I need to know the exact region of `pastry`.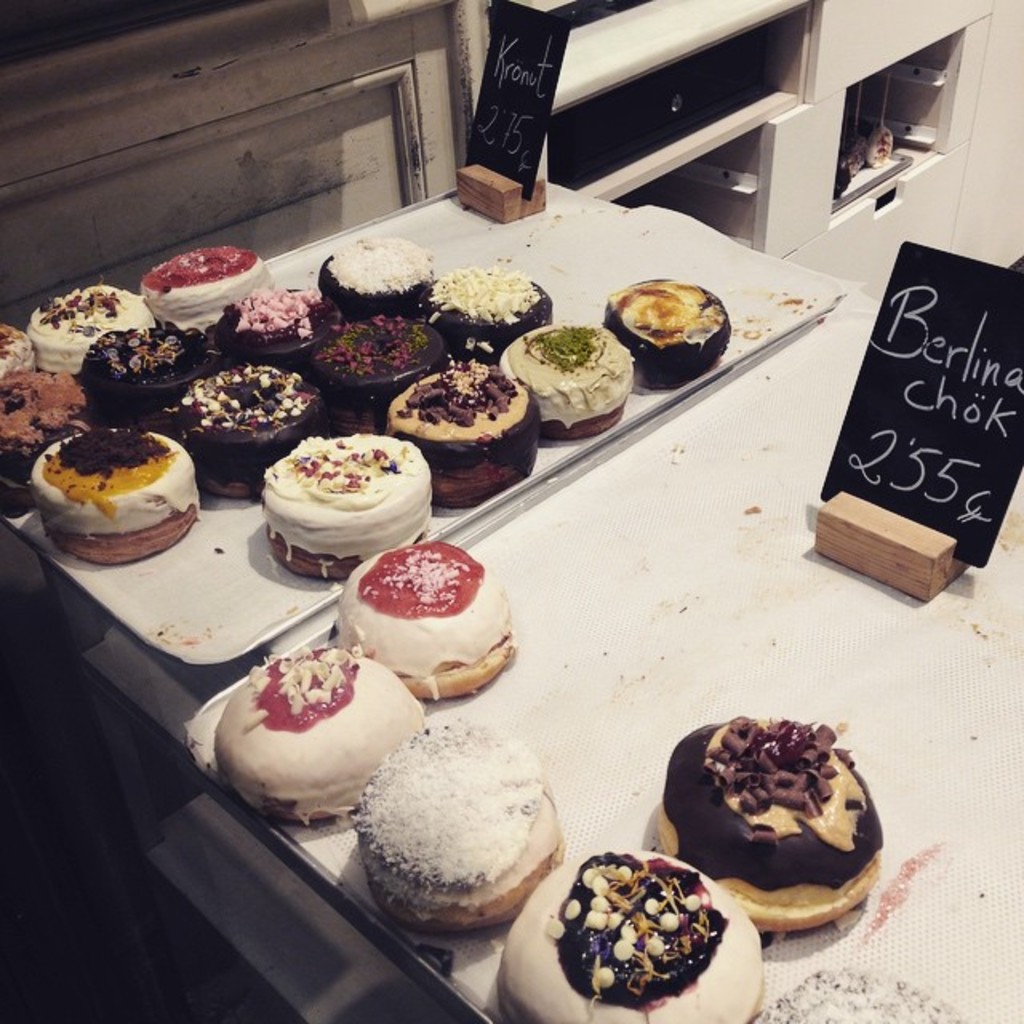
Region: (left=384, top=362, right=533, bottom=504).
